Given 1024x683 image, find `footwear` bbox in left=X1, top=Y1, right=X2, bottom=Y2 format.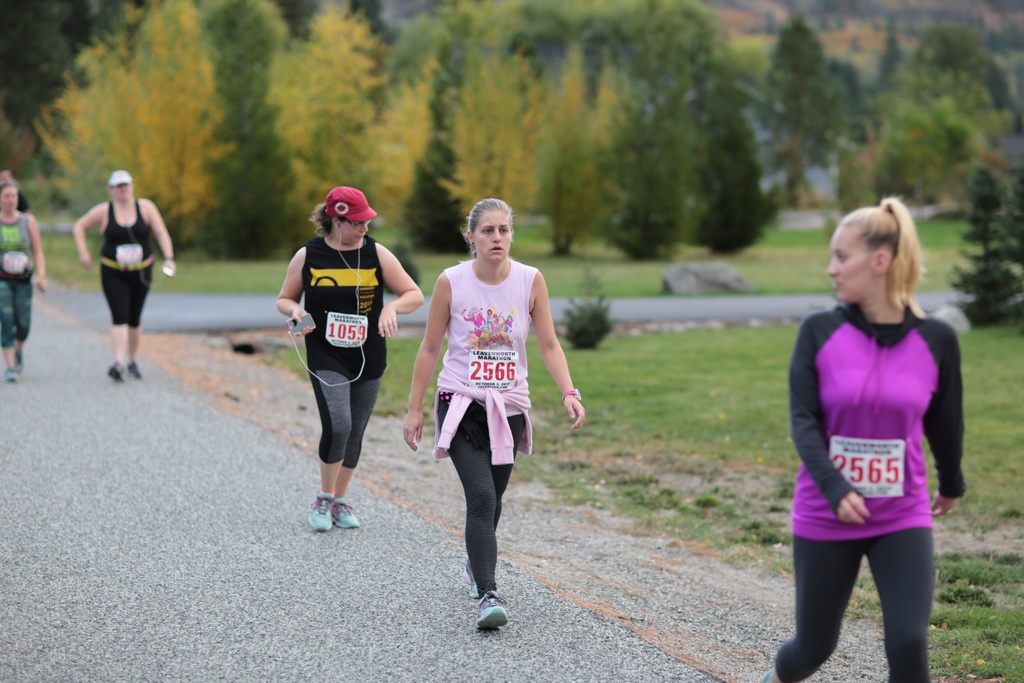
left=476, top=593, right=509, bottom=633.
